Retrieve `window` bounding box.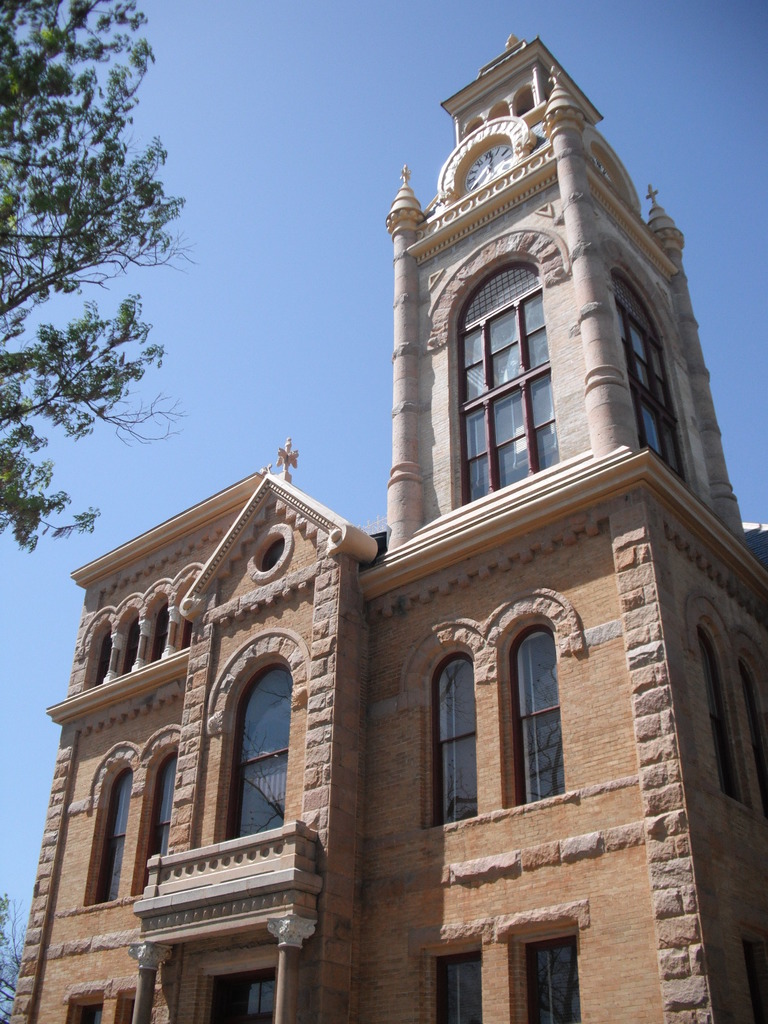
Bounding box: x1=61, y1=1000, x2=96, y2=1023.
